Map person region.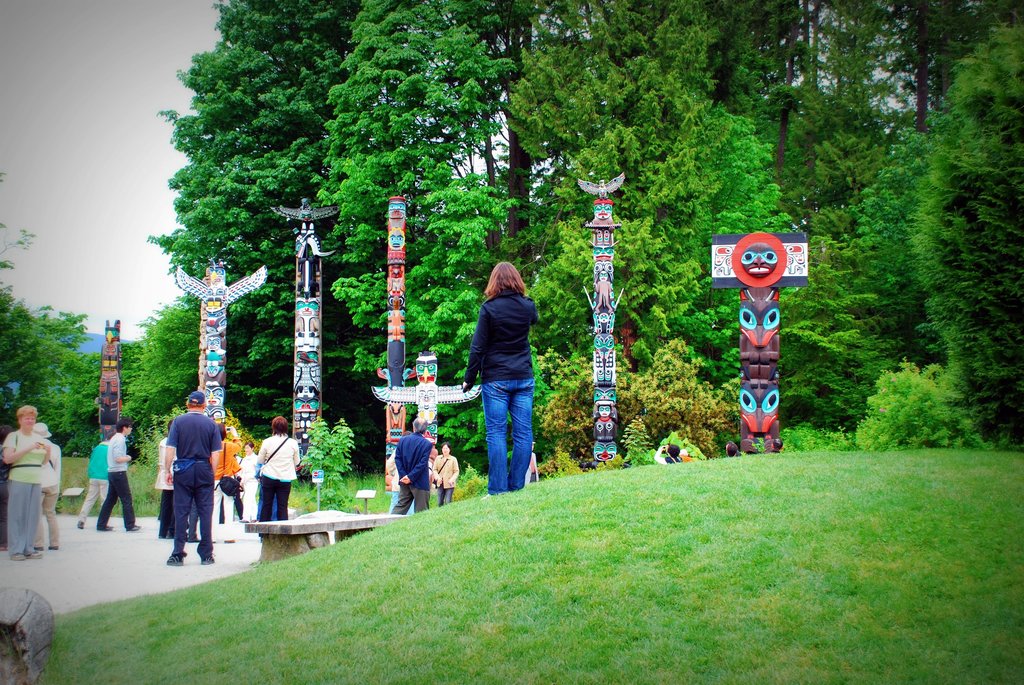
Mapped to (255,416,300,522).
